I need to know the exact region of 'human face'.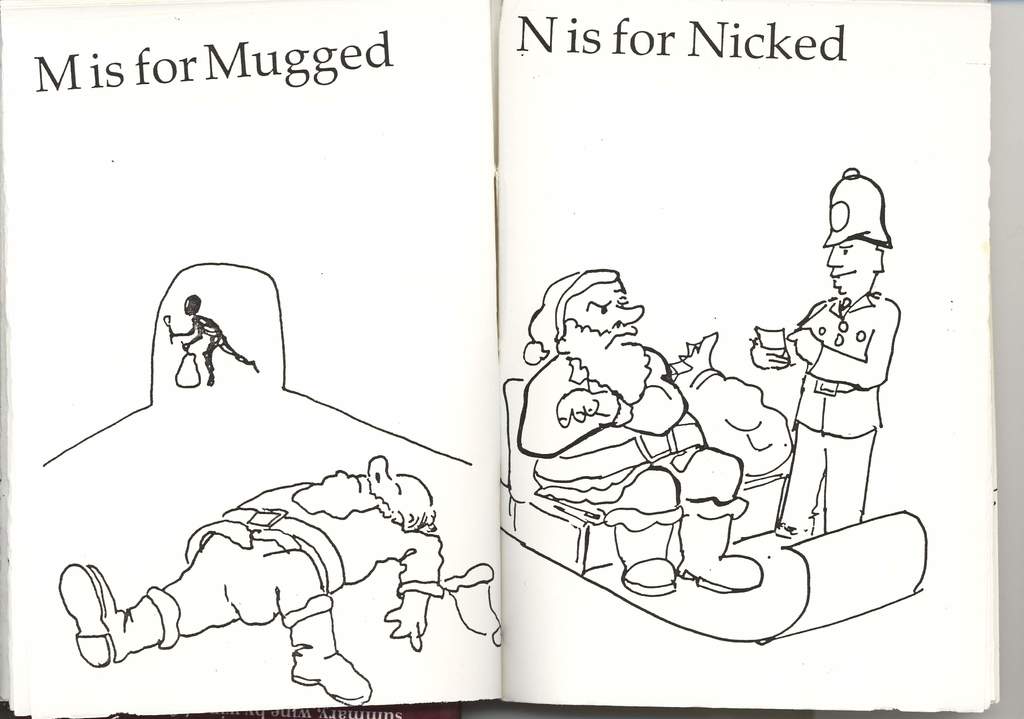
Region: x1=574 y1=282 x2=641 y2=340.
